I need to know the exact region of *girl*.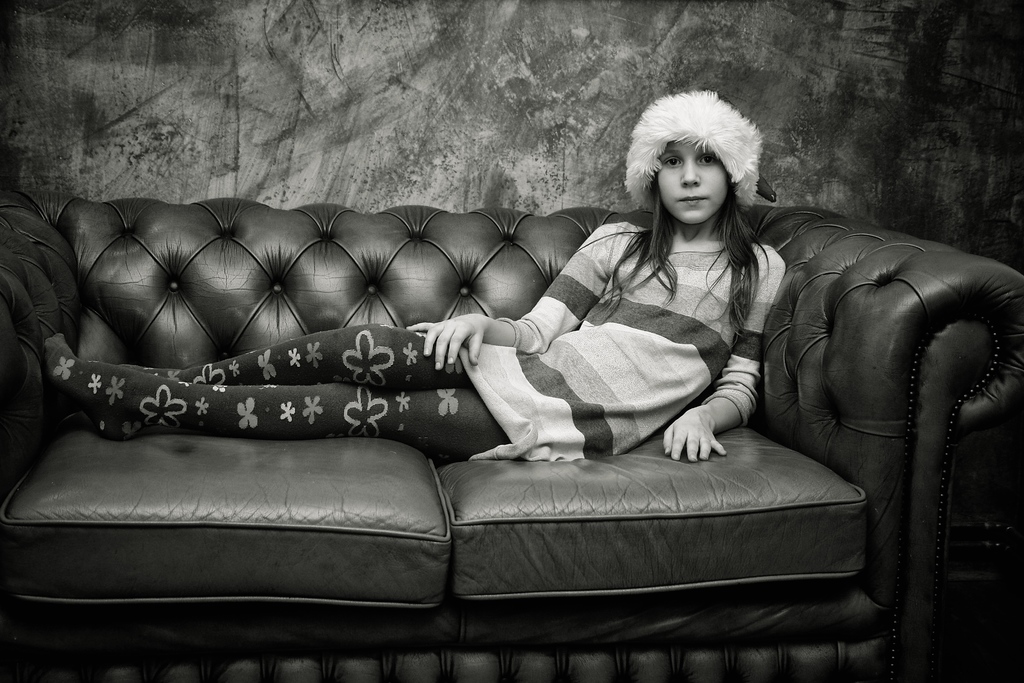
Region: rect(40, 84, 788, 462).
